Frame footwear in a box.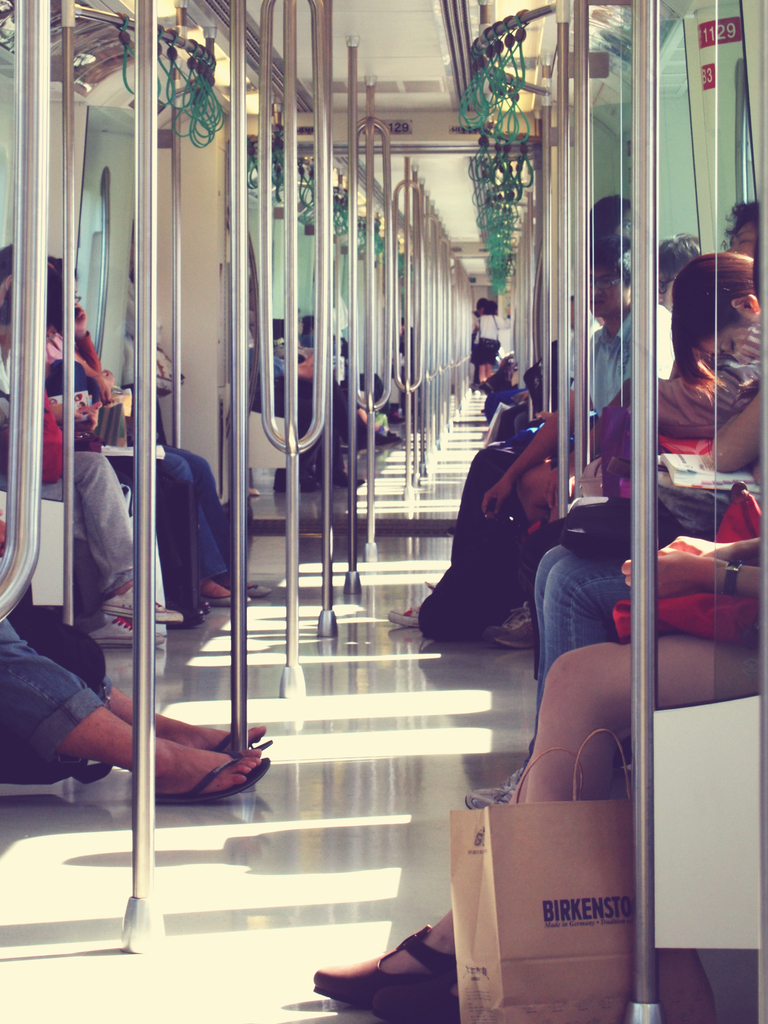
l=242, t=569, r=271, b=599.
